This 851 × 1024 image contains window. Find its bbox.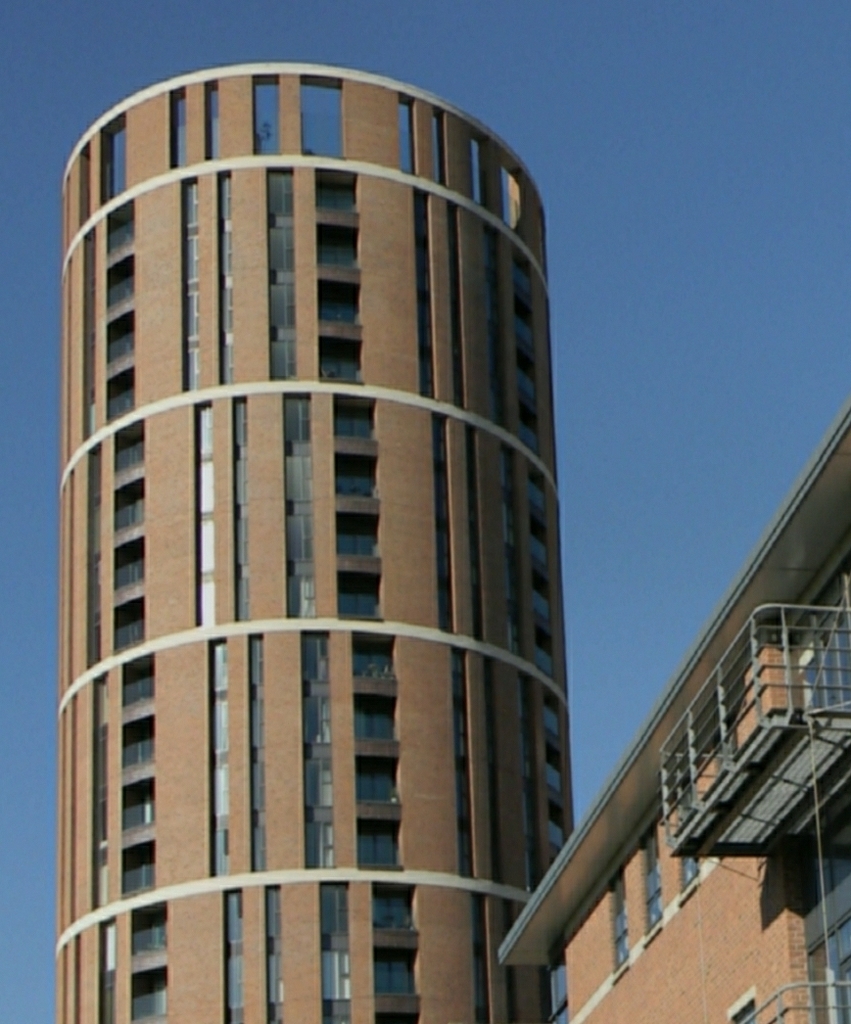
select_region(269, 171, 295, 214).
